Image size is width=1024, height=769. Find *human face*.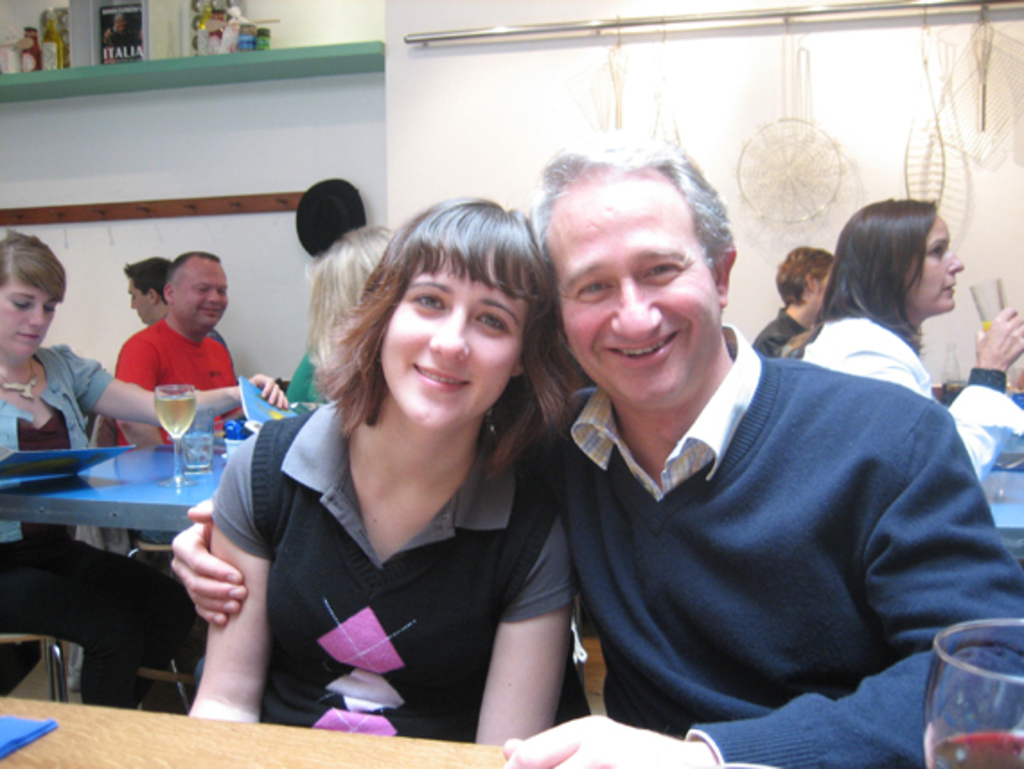
select_region(176, 261, 226, 325).
